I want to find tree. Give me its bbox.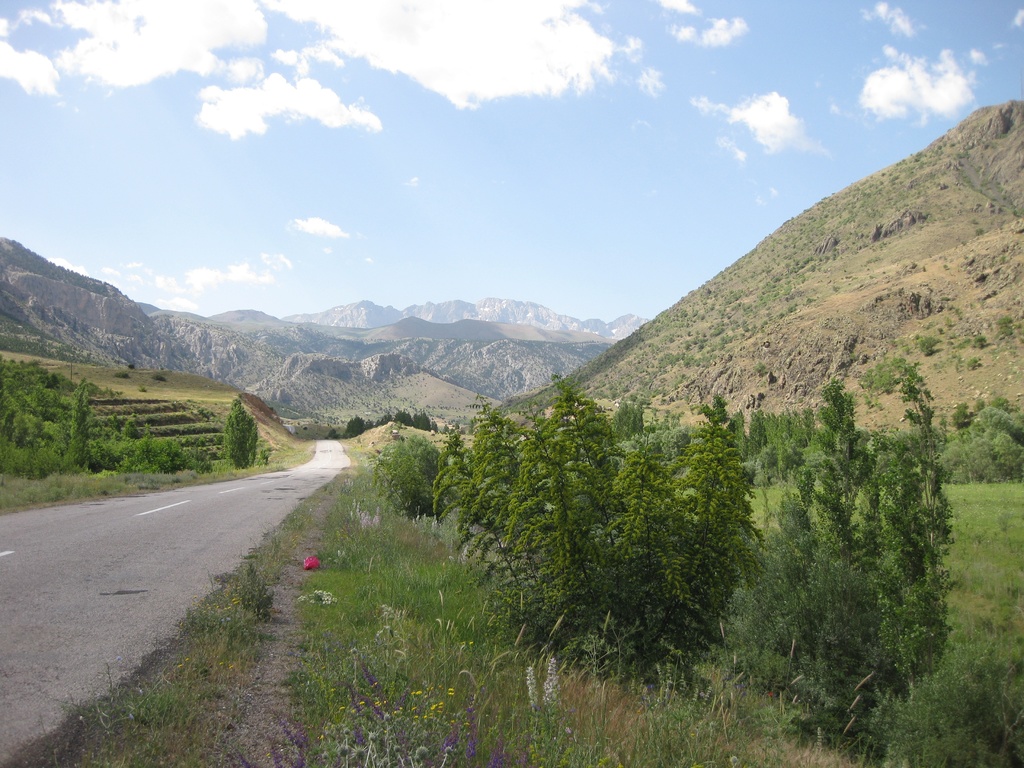
[333,406,372,438].
